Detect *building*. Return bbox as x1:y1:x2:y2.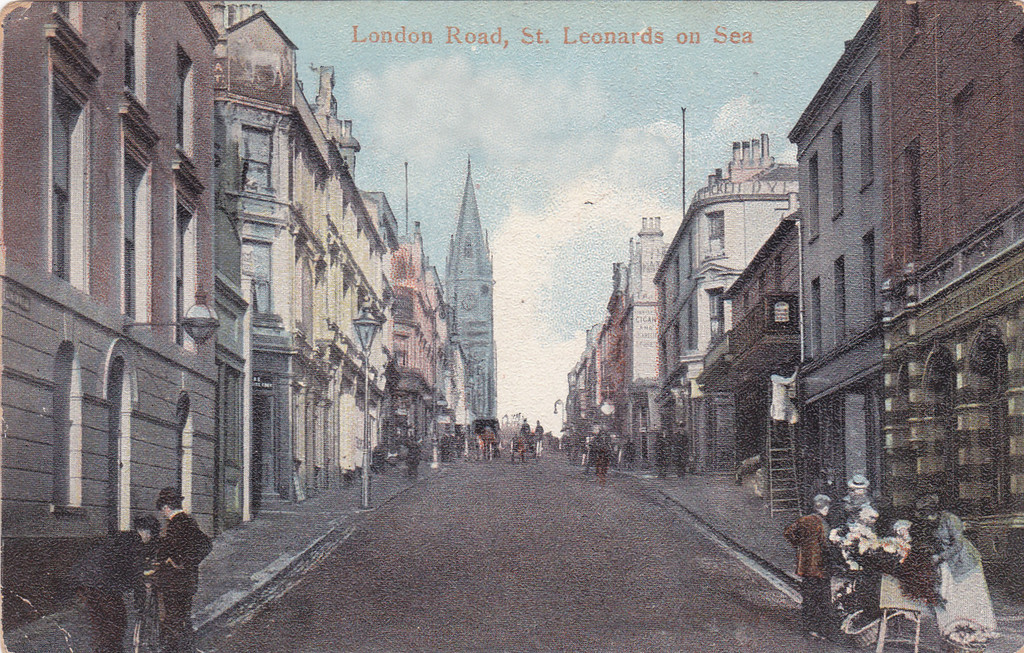
436:157:496:427.
